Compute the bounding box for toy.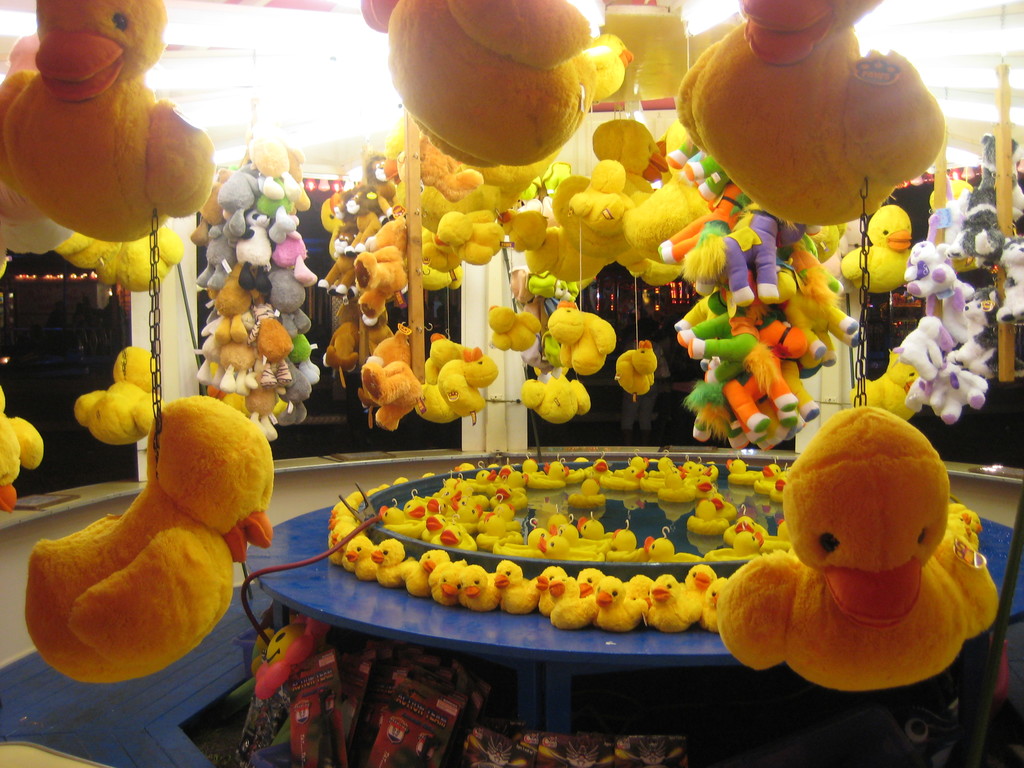
box(643, 527, 705, 562).
